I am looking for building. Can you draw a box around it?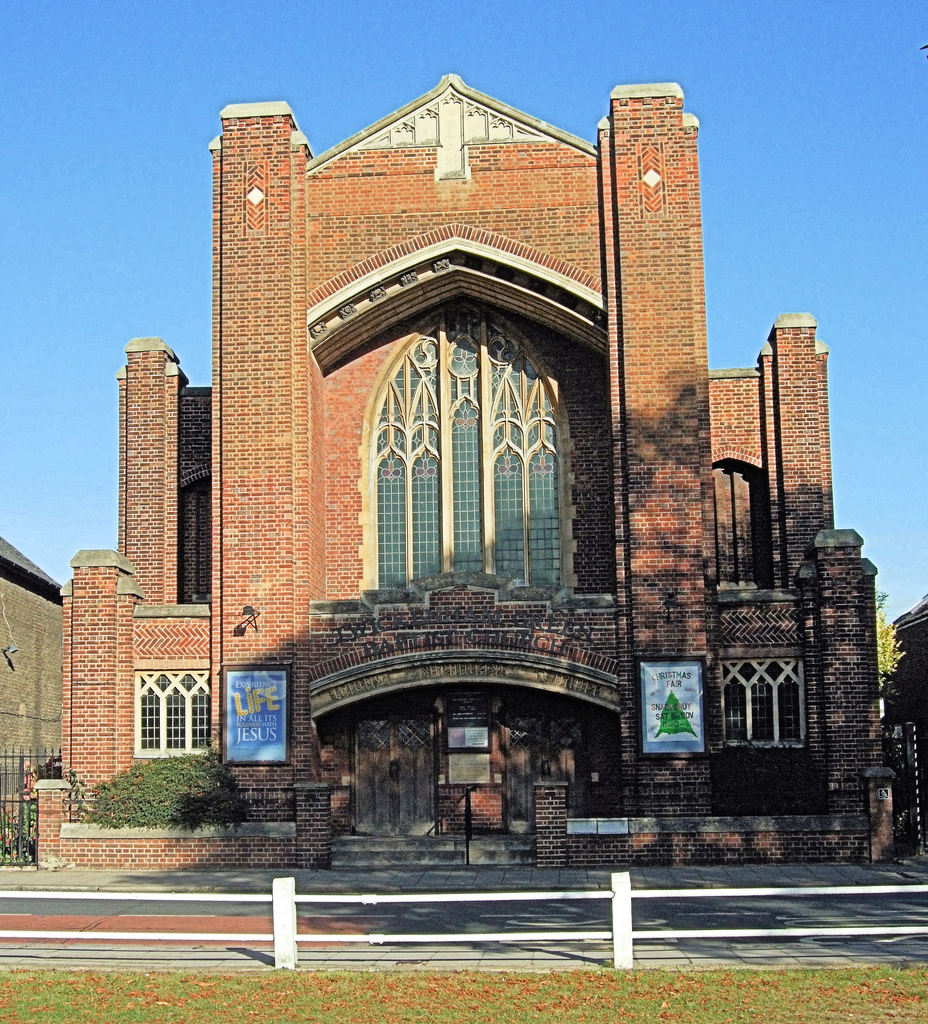
Sure, the bounding box is (0, 532, 64, 796).
